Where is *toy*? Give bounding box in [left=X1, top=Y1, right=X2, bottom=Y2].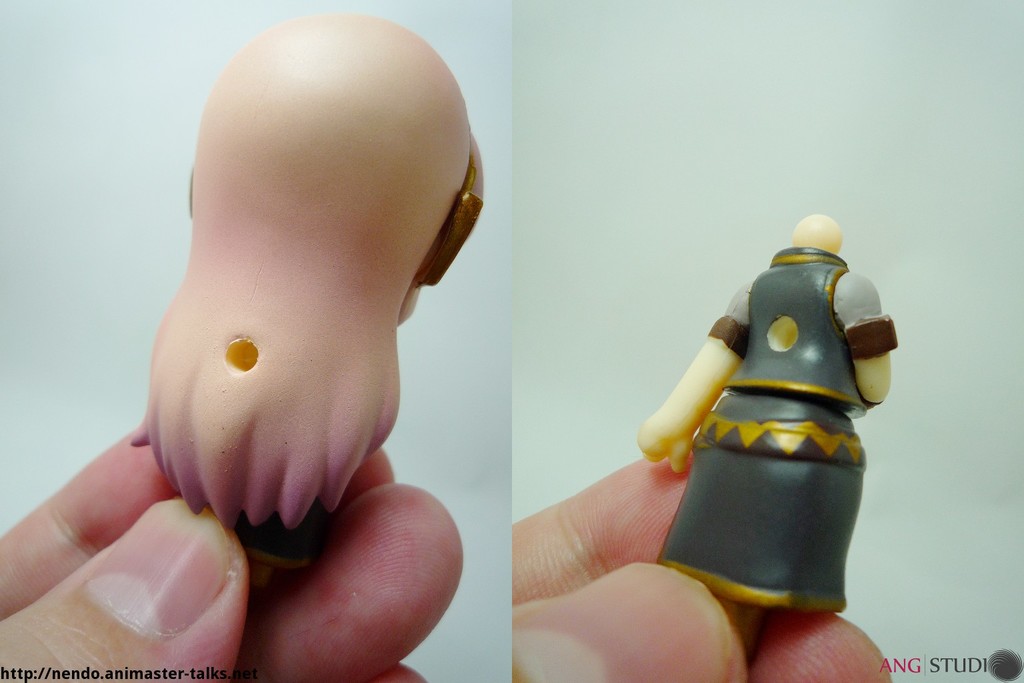
[left=625, top=209, right=921, bottom=630].
